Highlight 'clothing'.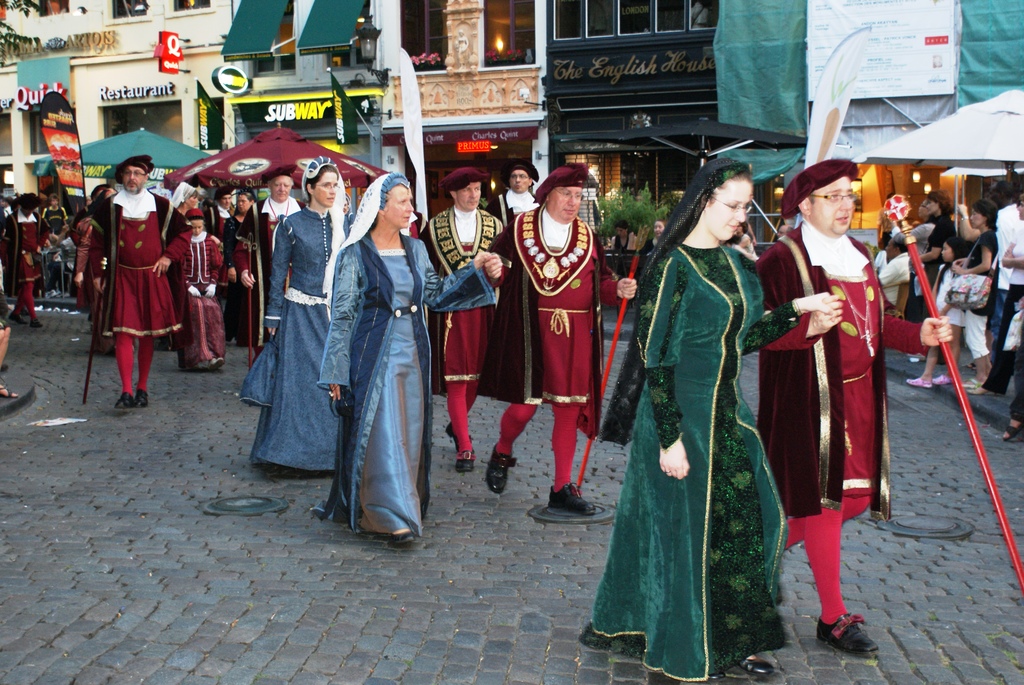
Highlighted region: pyautogui.locateOnScreen(0, 207, 51, 320).
